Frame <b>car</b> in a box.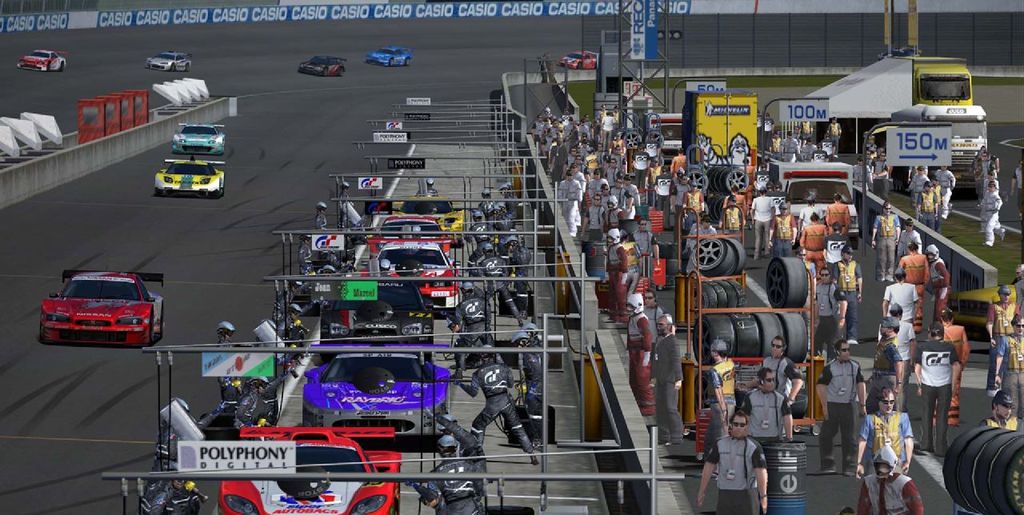
l=36, t=272, r=171, b=356.
